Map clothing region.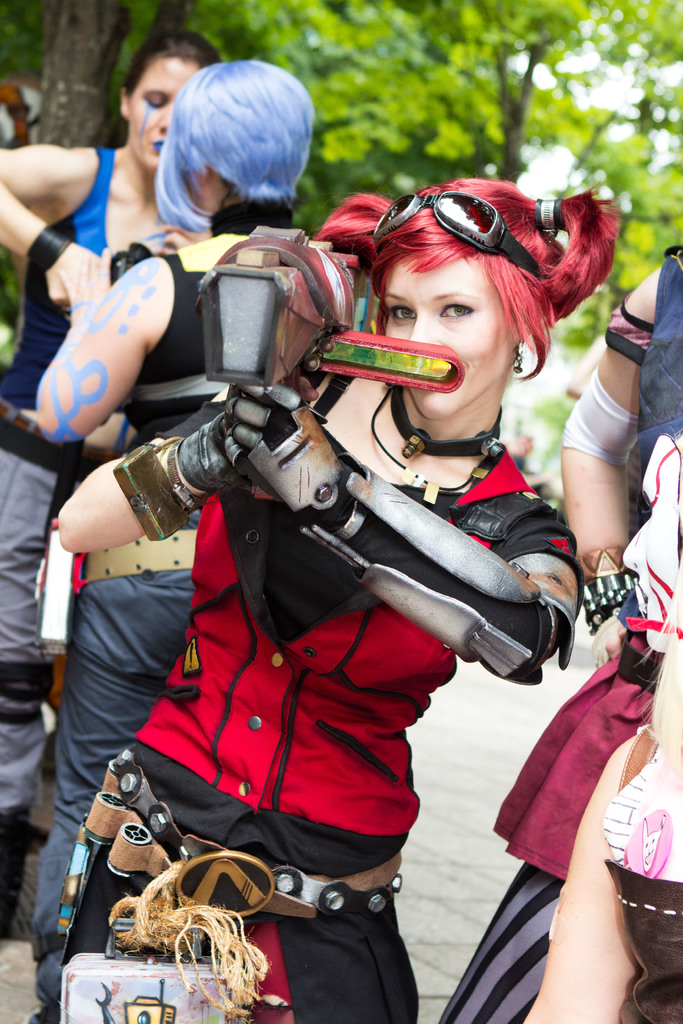
Mapped to bbox(47, 347, 583, 1023).
